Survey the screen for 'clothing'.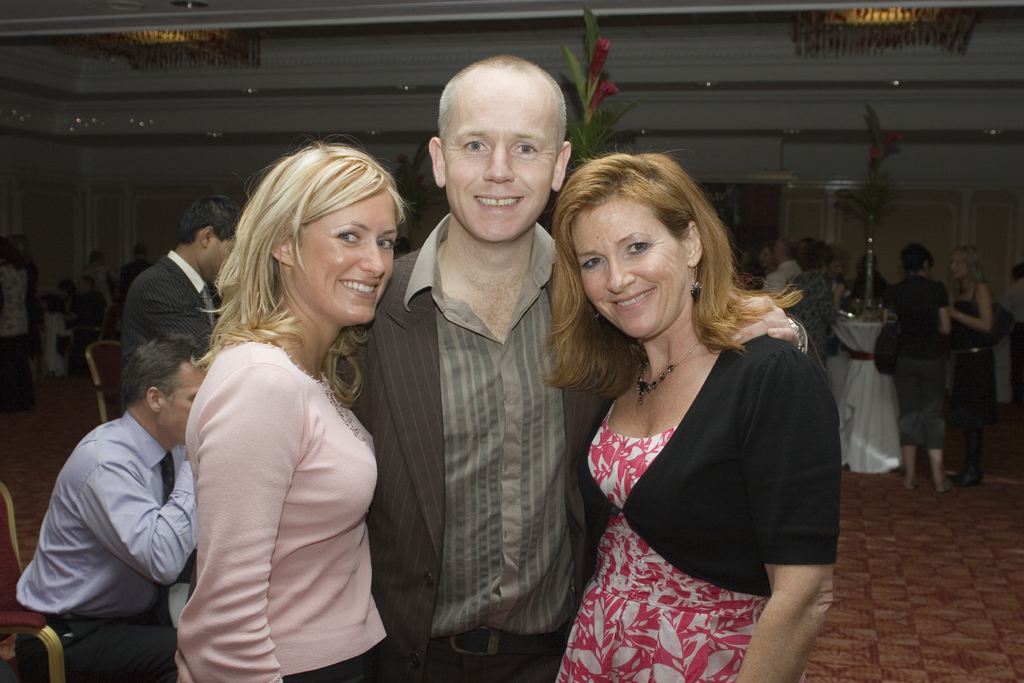
Survey found: left=947, top=288, right=1007, bottom=424.
